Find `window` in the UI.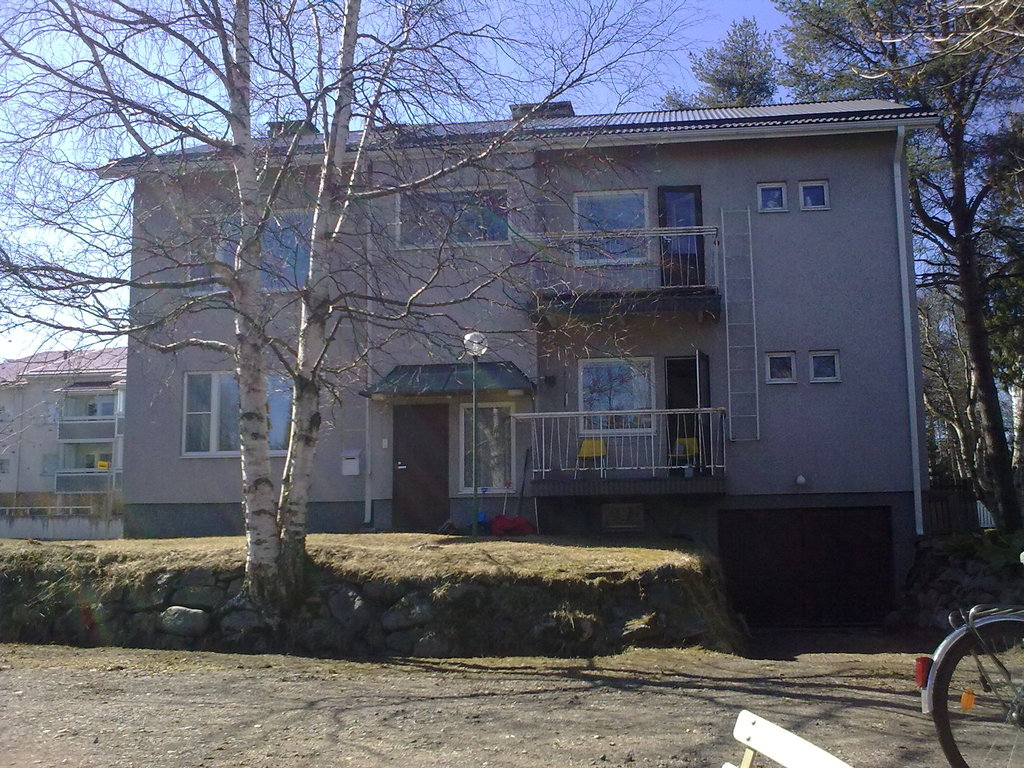
UI element at [x1=186, y1=371, x2=299, y2=463].
